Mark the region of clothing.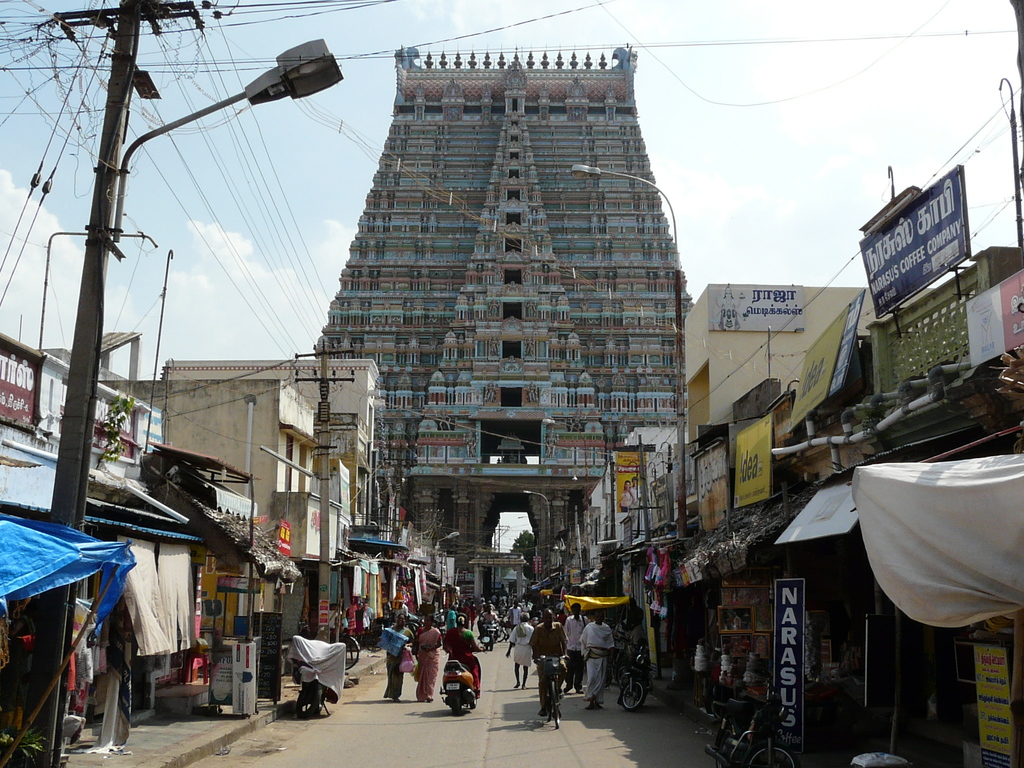
Region: (566,612,591,689).
